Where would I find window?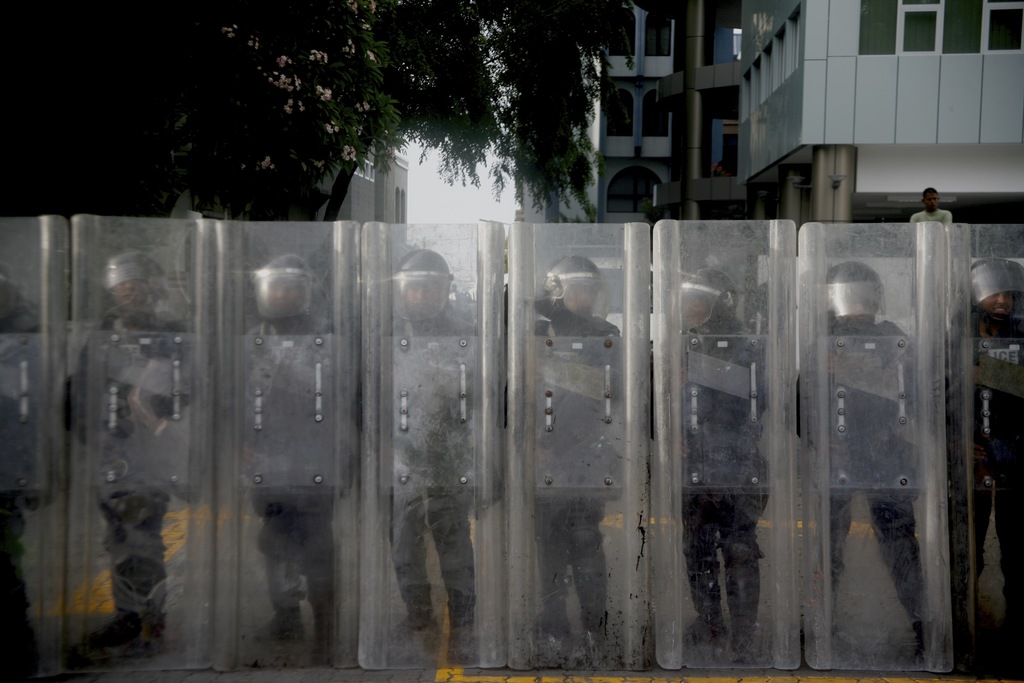
At [left=858, top=0, right=896, bottom=56].
